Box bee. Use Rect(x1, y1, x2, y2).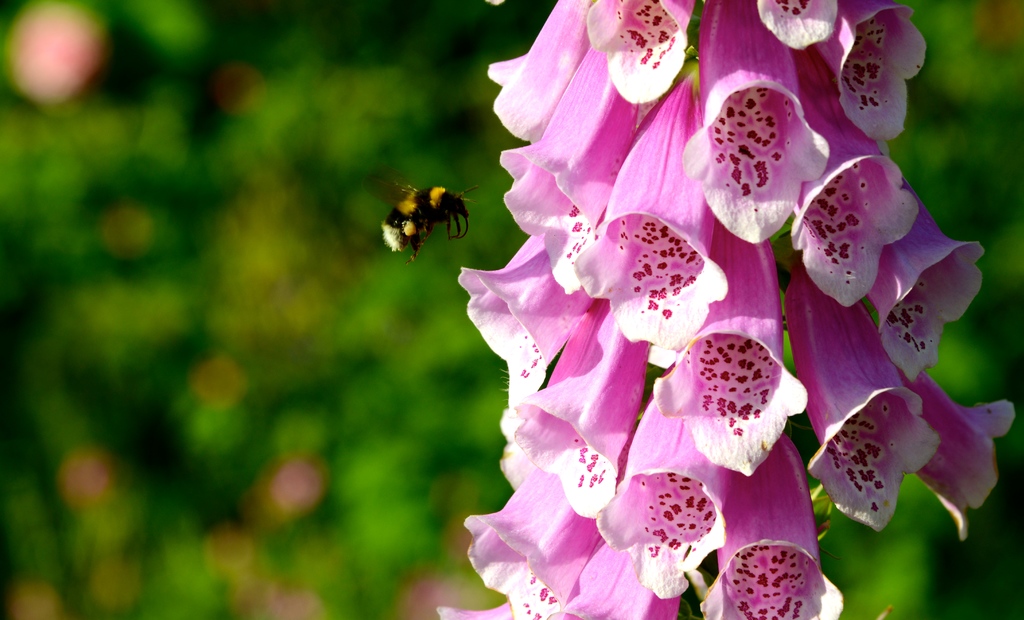
Rect(367, 168, 474, 256).
